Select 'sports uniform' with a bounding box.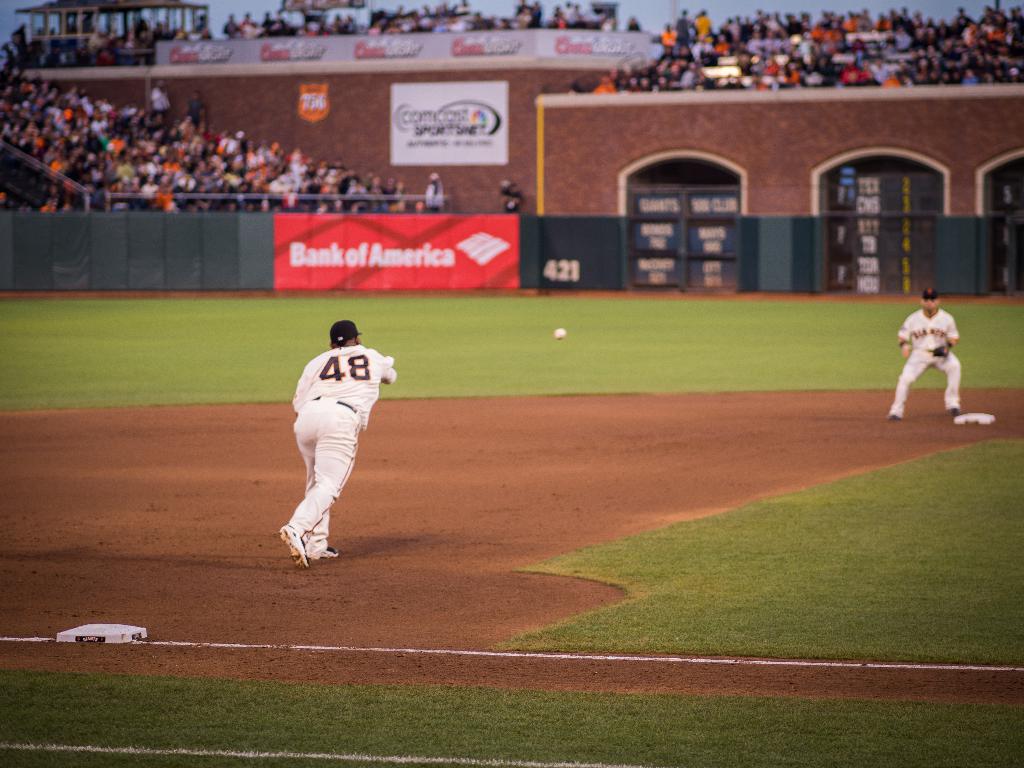
pyautogui.locateOnScreen(890, 302, 961, 421).
